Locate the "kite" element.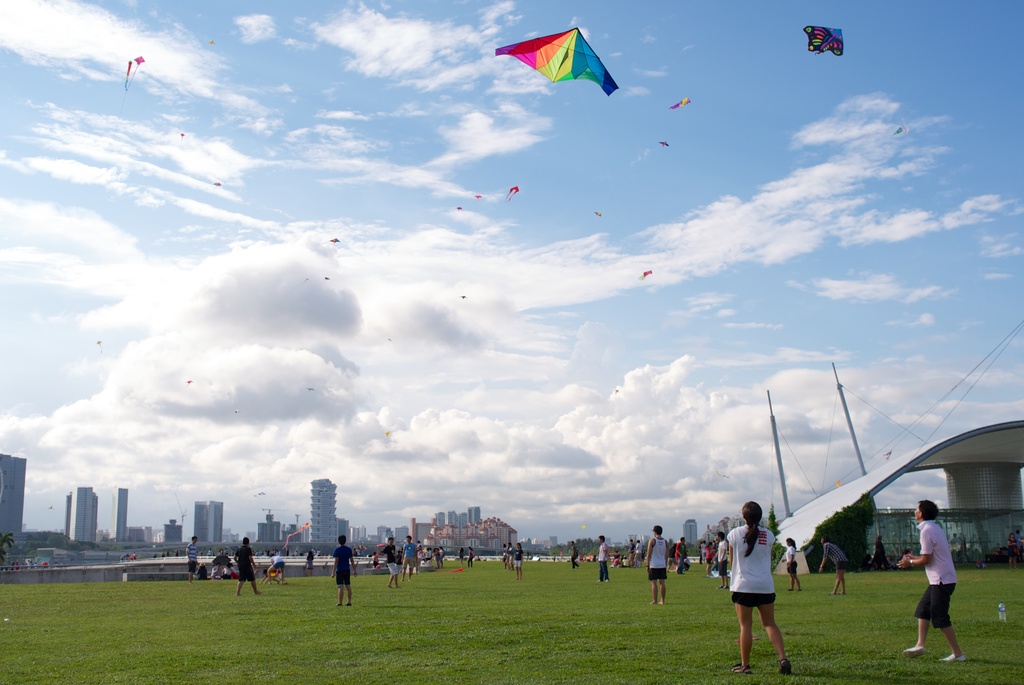
Element bbox: [x1=892, y1=120, x2=909, y2=136].
